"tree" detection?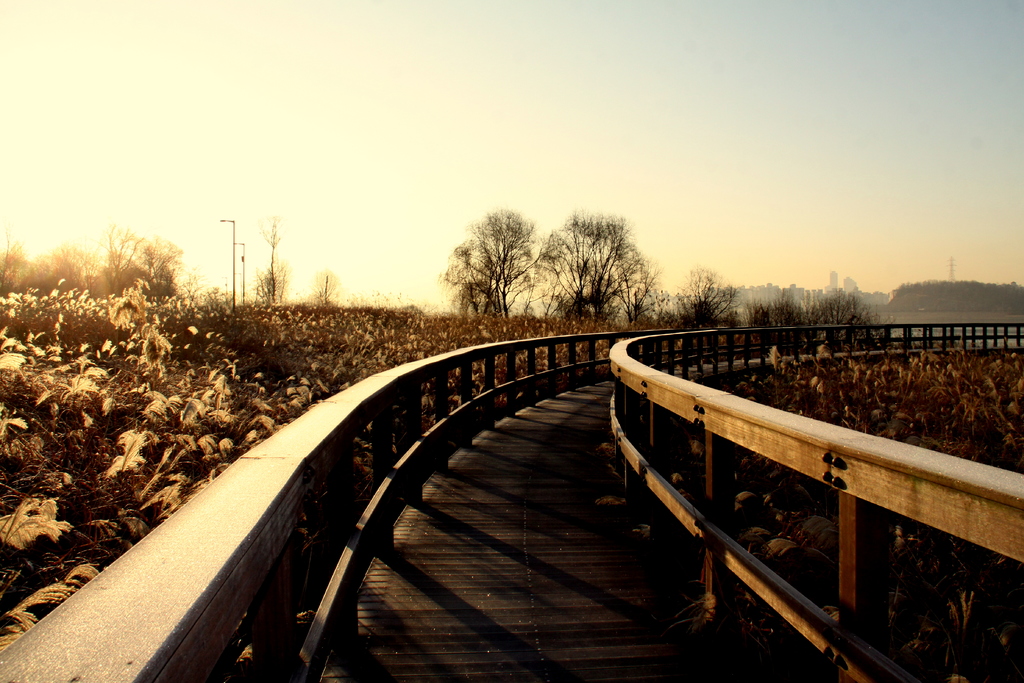
<box>256,206,302,308</box>
